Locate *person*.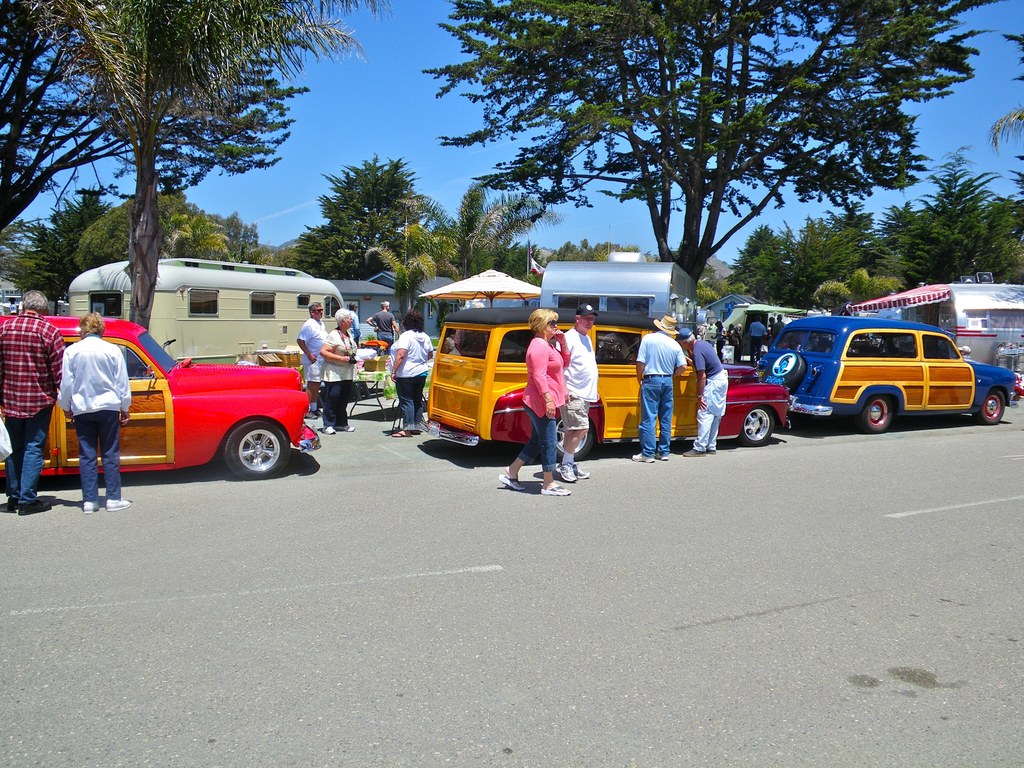
Bounding box: Rect(679, 331, 726, 457).
